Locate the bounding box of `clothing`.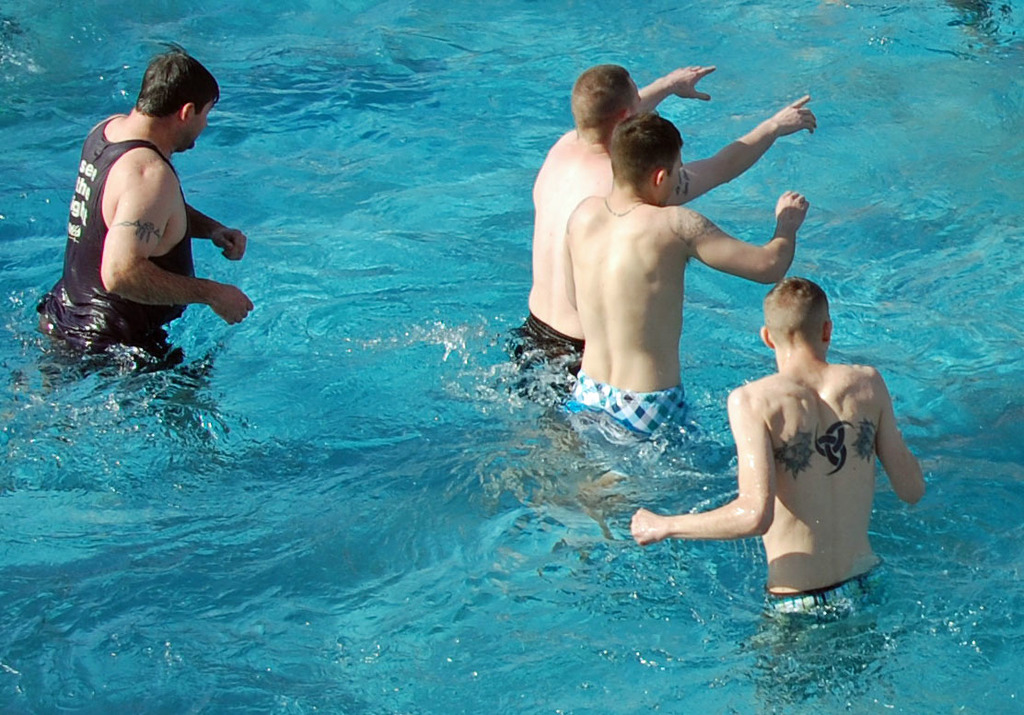
Bounding box: [569,387,692,439].
